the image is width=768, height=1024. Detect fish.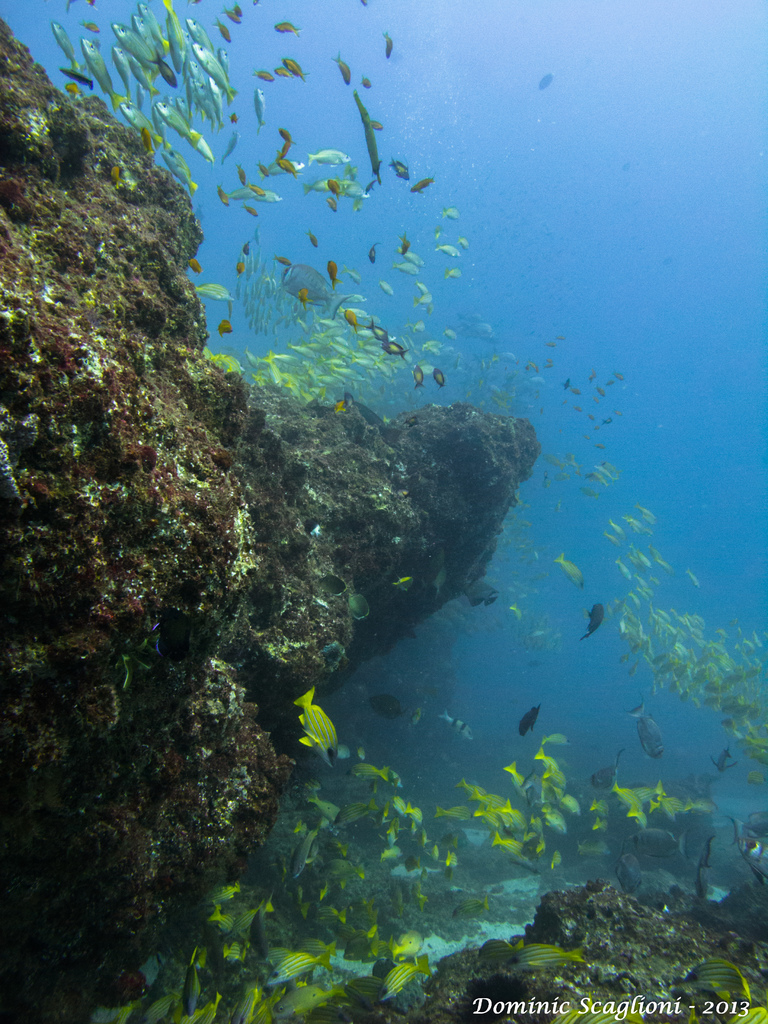
Detection: [260, 129, 307, 180].
